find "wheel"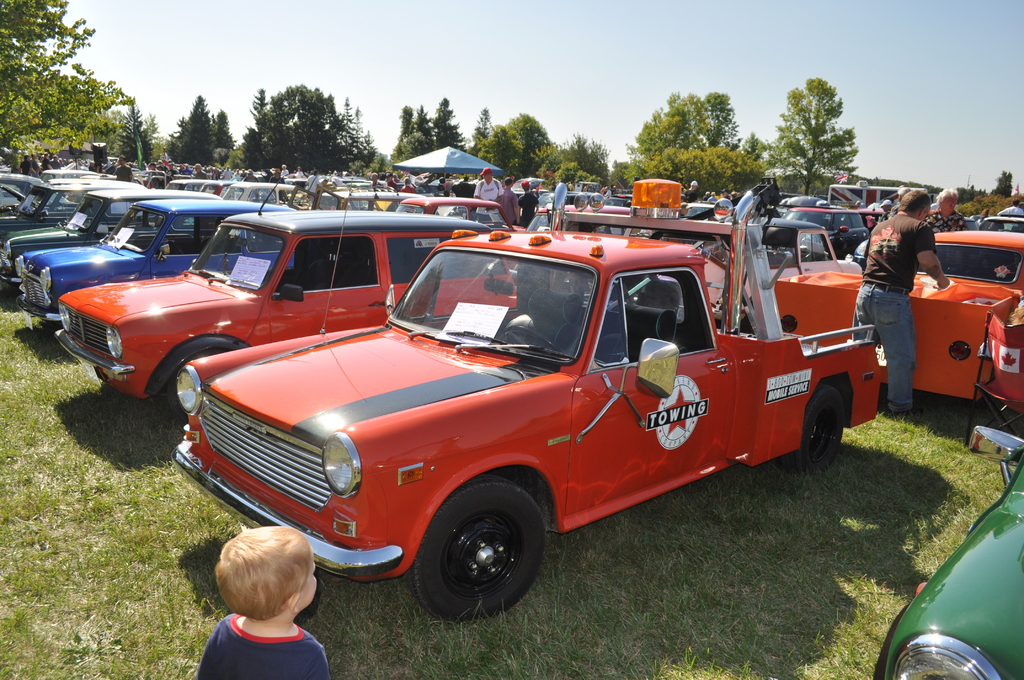
l=167, t=346, r=223, b=421
